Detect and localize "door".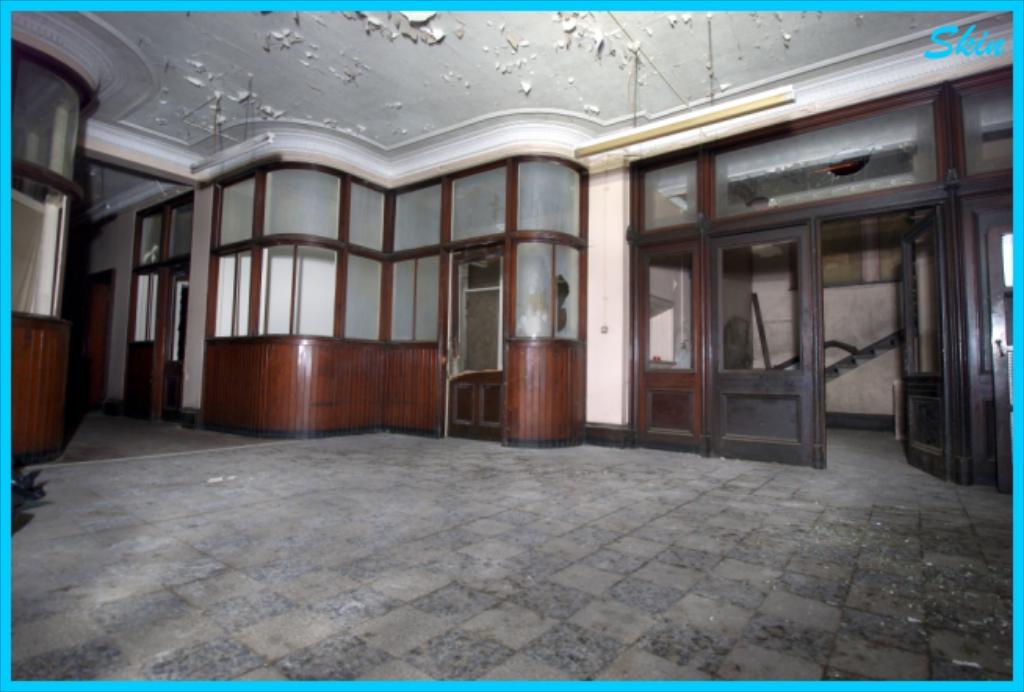
Localized at (x1=897, y1=205, x2=958, y2=482).
